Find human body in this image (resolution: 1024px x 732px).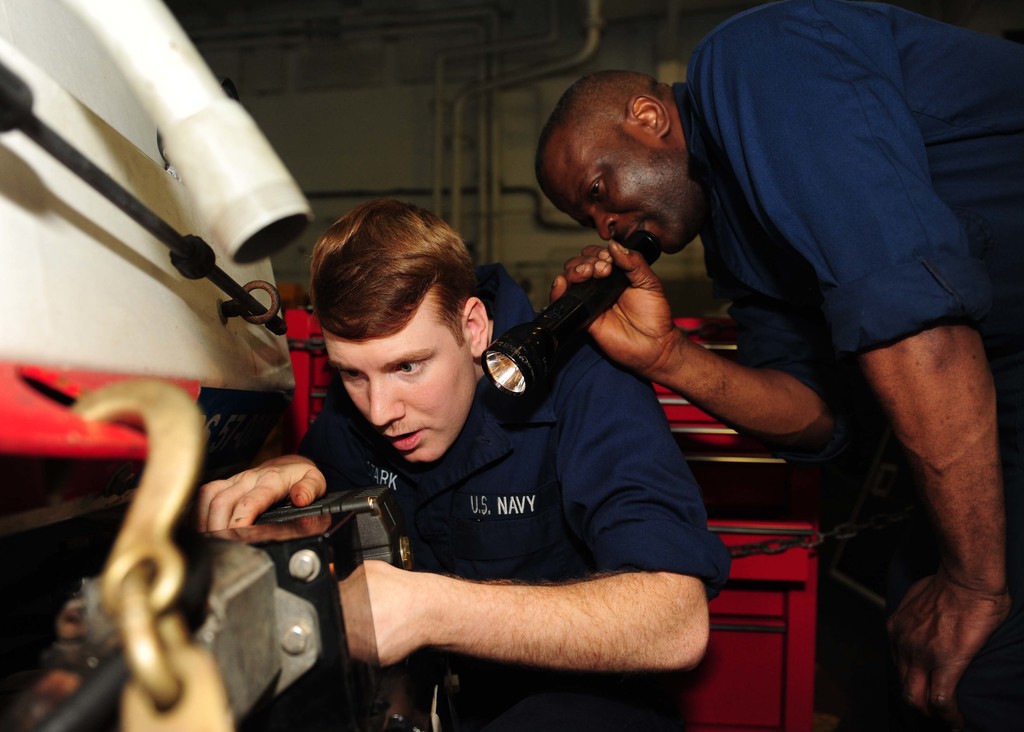
BBox(536, 1, 1023, 731).
